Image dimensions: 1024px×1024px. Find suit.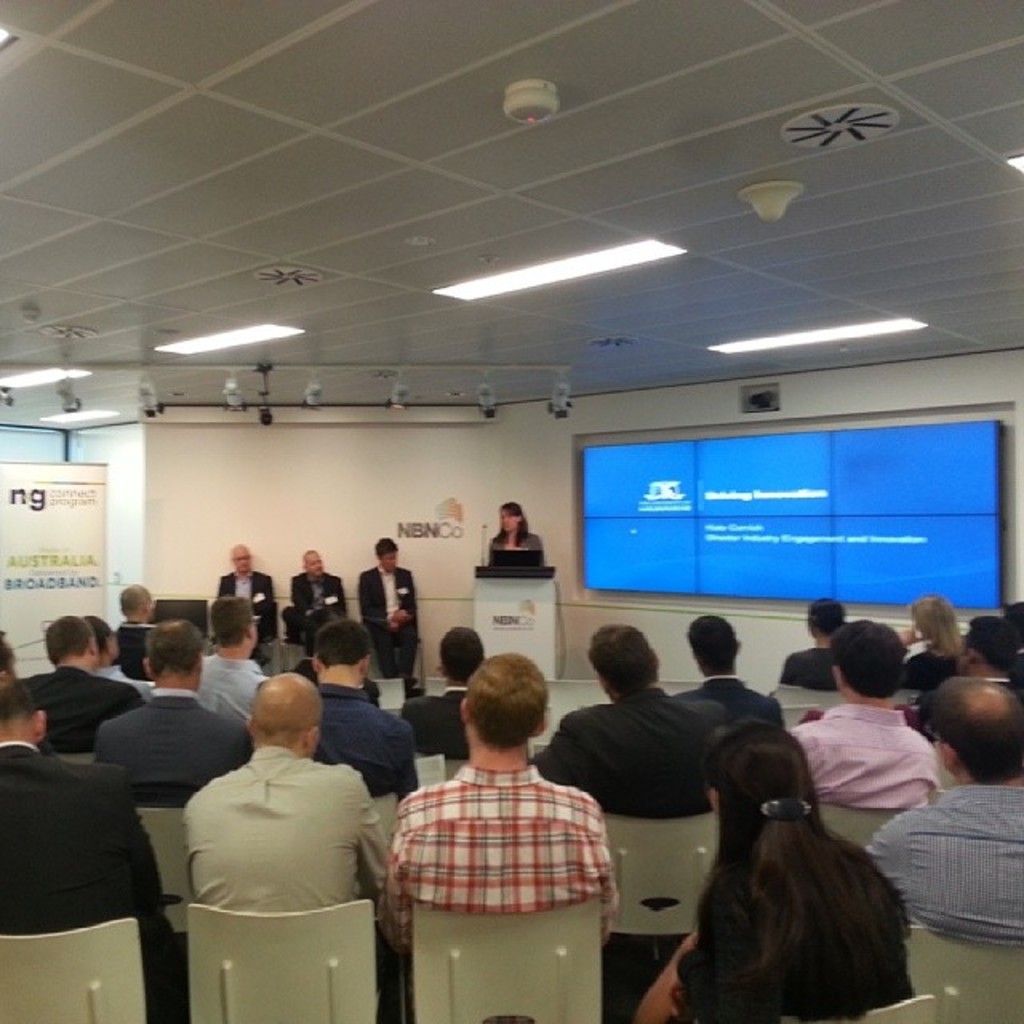
<box>526,682,707,802</box>.
